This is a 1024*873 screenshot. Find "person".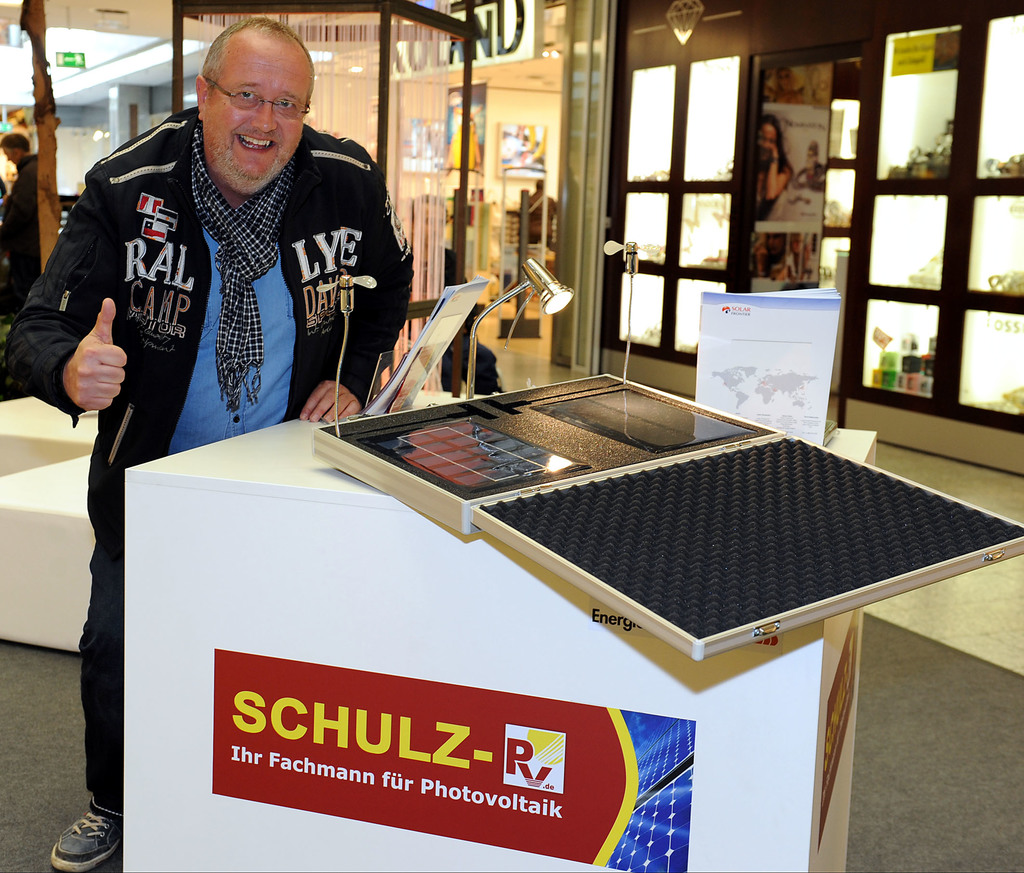
Bounding box: [left=1, top=16, right=415, bottom=867].
